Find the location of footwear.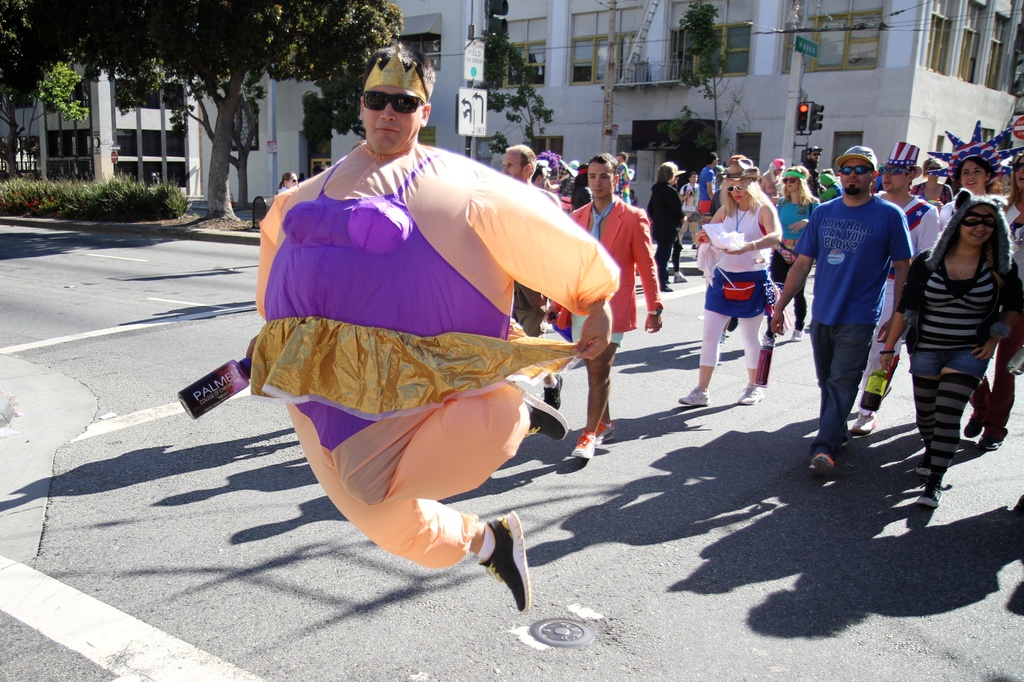
Location: <region>983, 433, 1005, 450</region>.
